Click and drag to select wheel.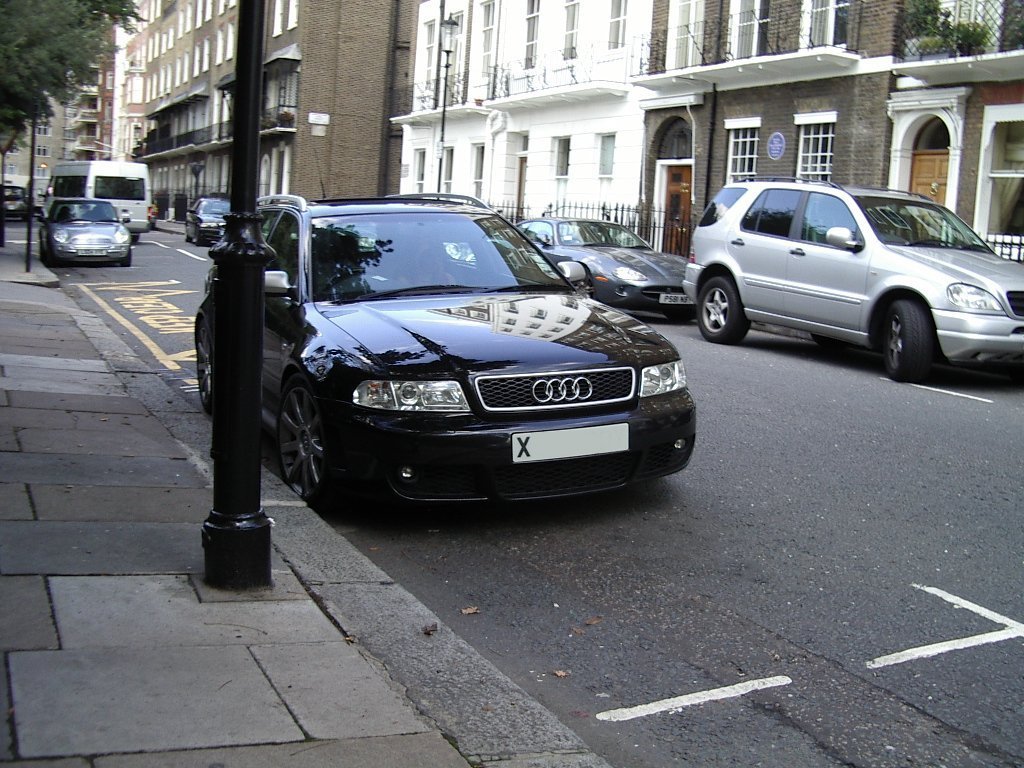
Selection: <region>177, 313, 226, 428</region>.
